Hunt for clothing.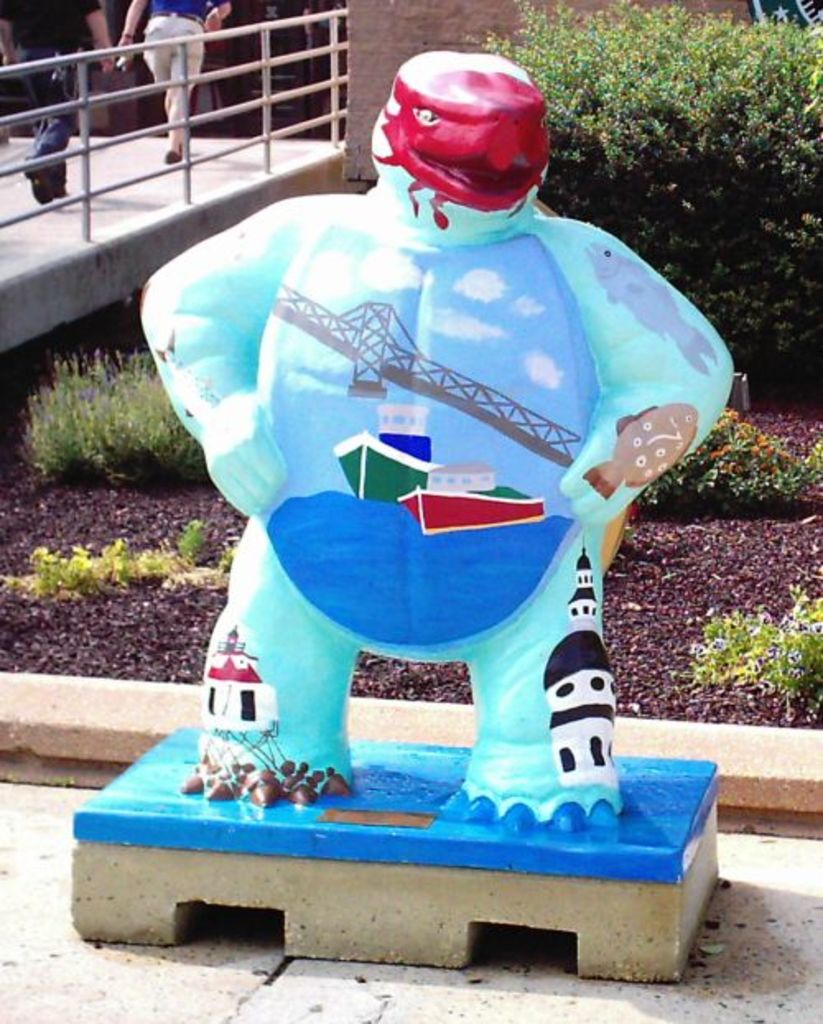
Hunted down at box=[8, 0, 89, 166].
